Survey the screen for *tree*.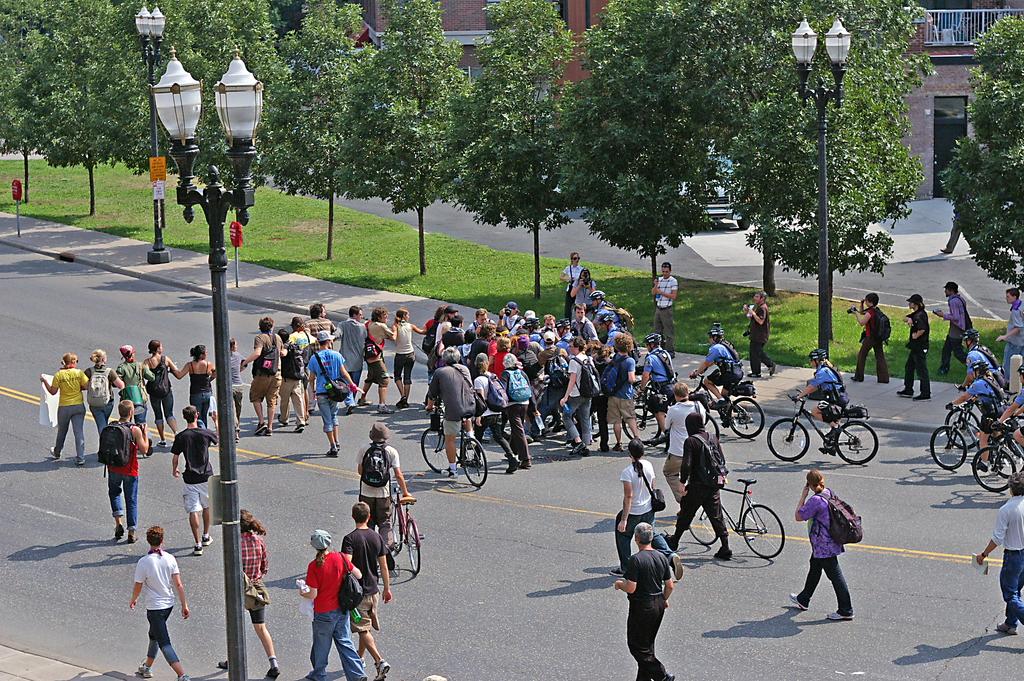
Survey found: 446/5/582/303.
